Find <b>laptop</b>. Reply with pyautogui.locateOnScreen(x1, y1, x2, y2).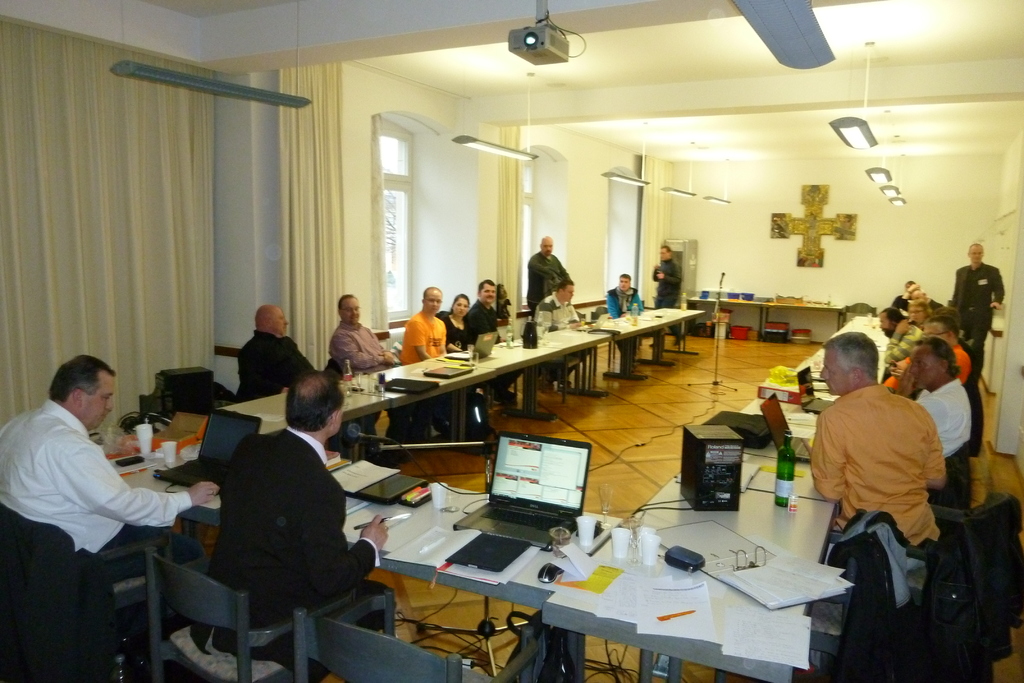
pyautogui.locateOnScreen(153, 407, 264, 494).
